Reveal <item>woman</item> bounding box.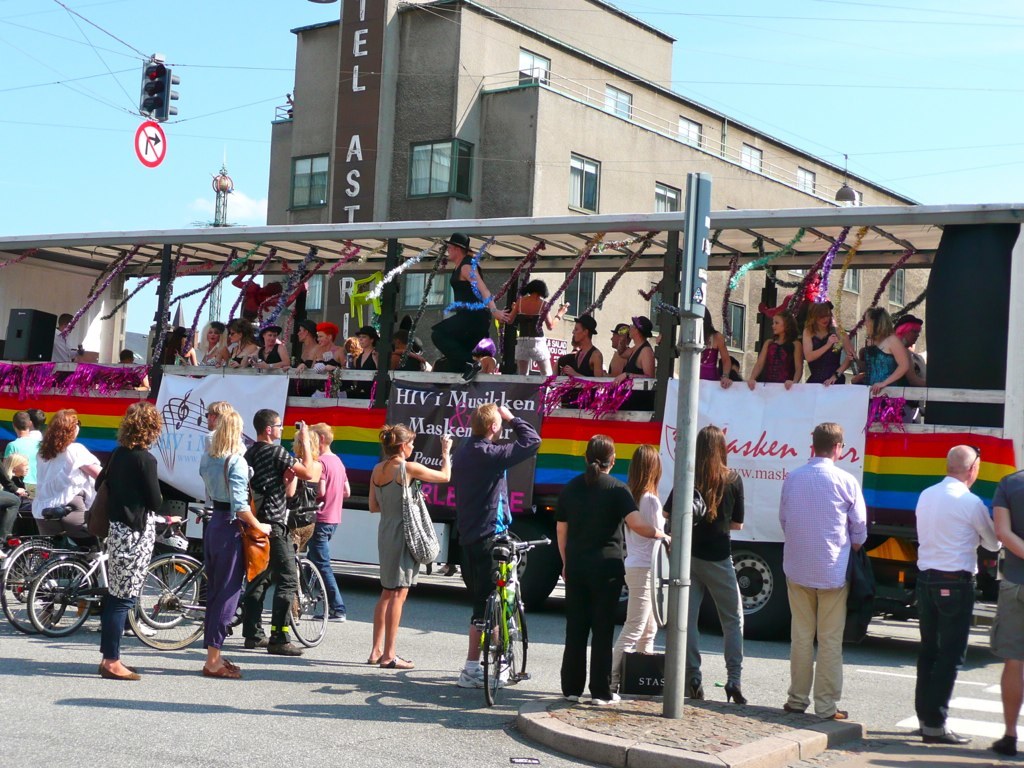
Revealed: BBox(176, 323, 204, 366).
